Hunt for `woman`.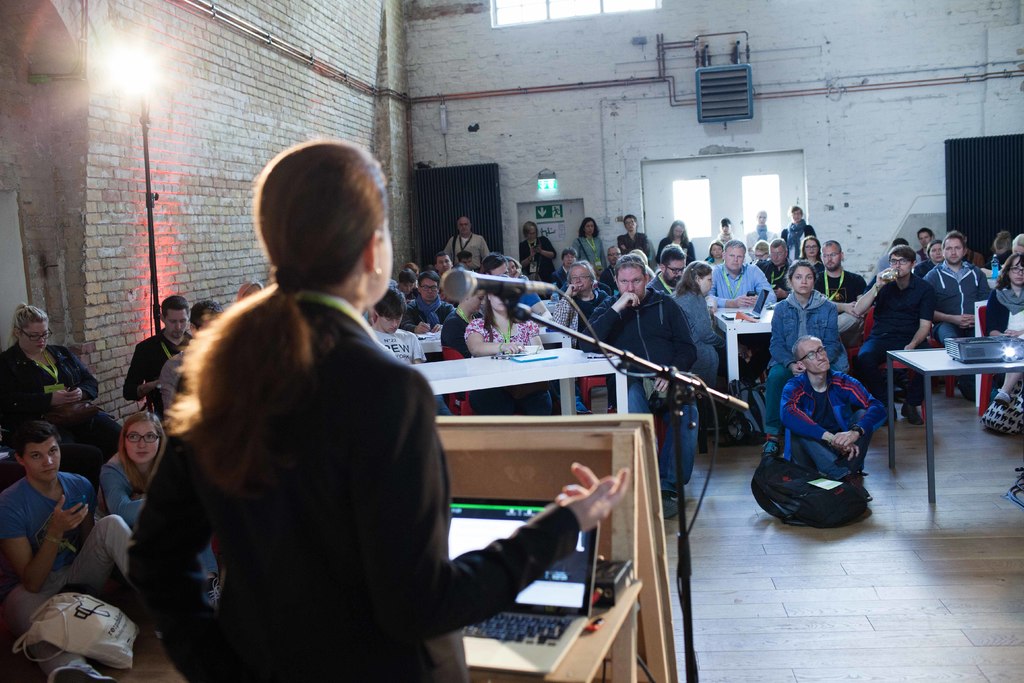
Hunted down at bbox=(96, 410, 220, 606).
